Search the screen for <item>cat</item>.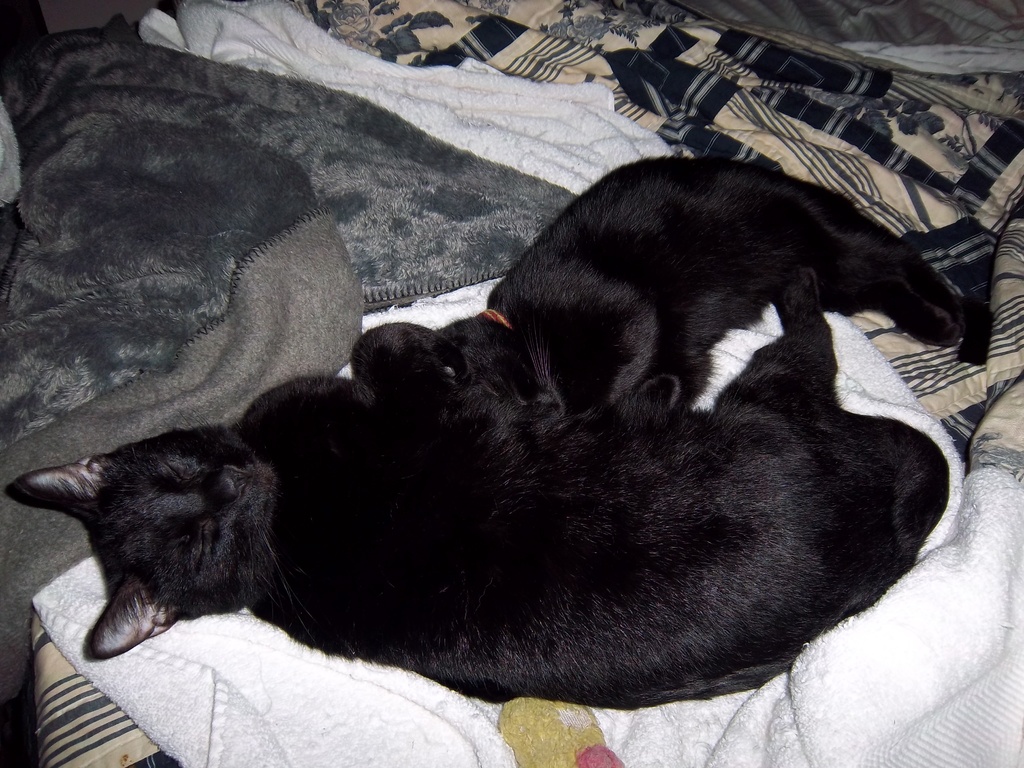
Found at x1=11, y1=269, x2=951, y2=710.
